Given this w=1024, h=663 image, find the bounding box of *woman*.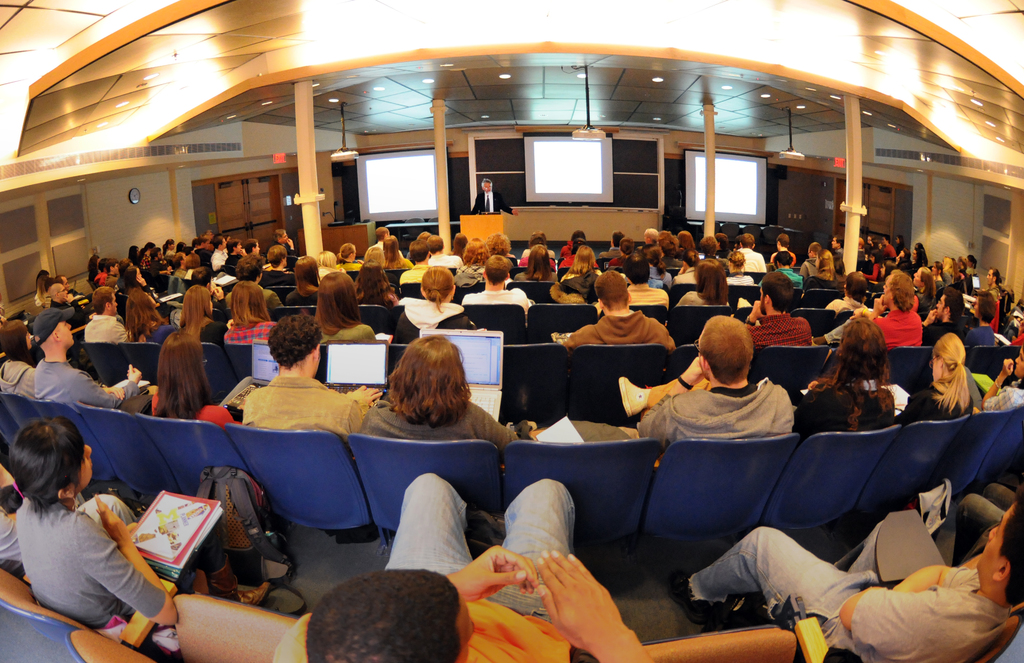
<region>128, 277, 179, 341</region>.
